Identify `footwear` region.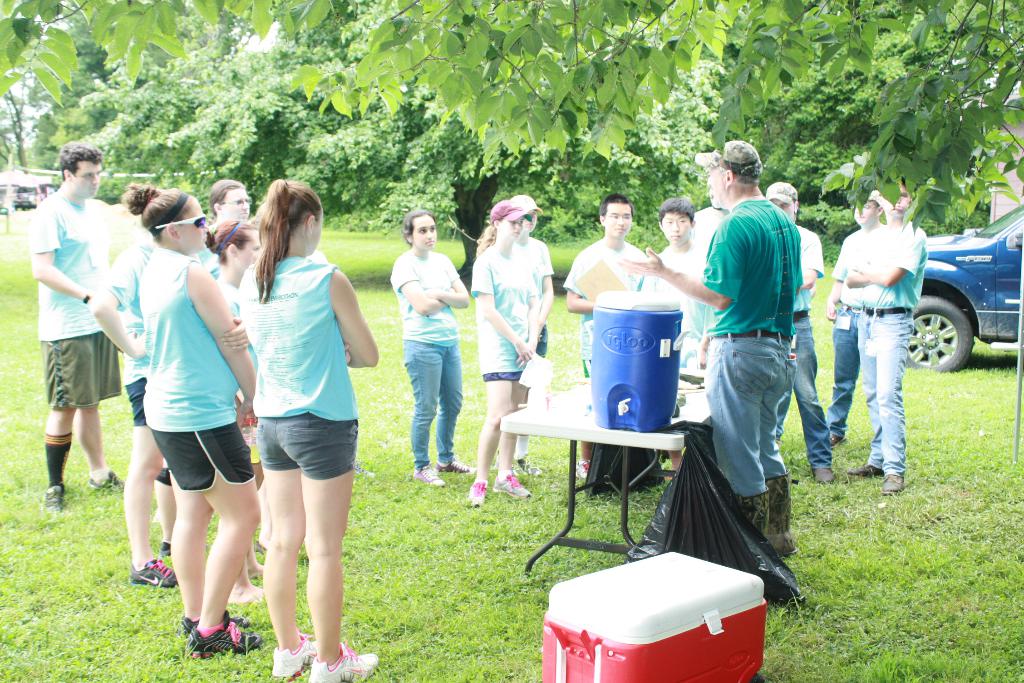
Region: rect(812, 468, 834, 481).
